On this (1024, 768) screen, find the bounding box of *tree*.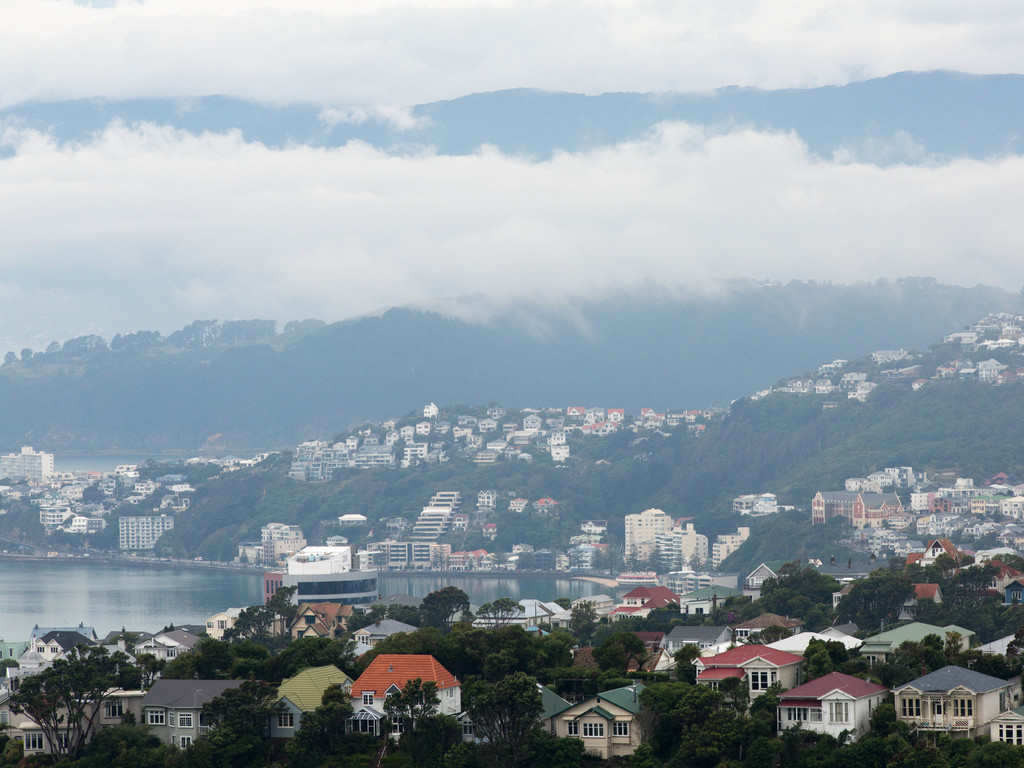
Bounding box: bbox(214, 574, 296, 653).
